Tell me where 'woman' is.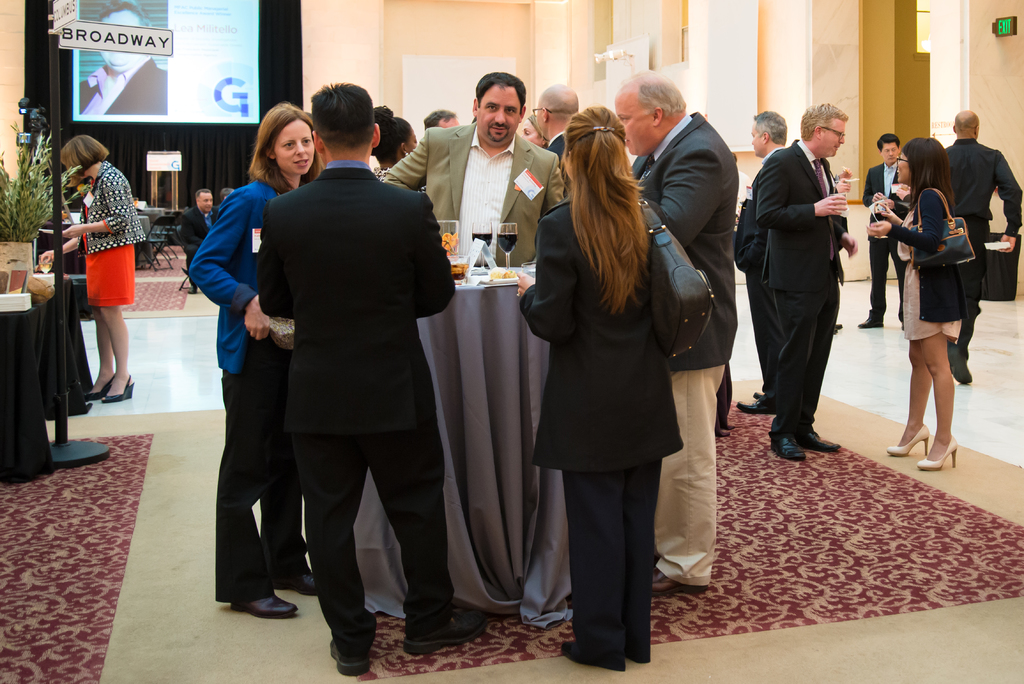
'woman' is at 35/133/147/402.
